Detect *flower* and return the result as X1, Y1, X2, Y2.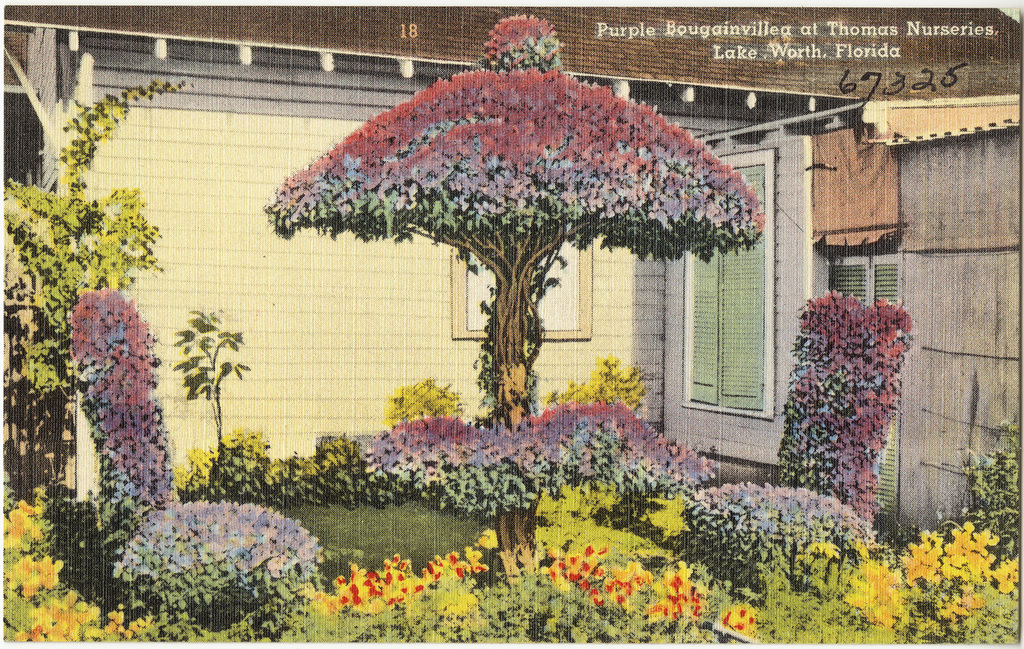
269, 7, 772, 238.
